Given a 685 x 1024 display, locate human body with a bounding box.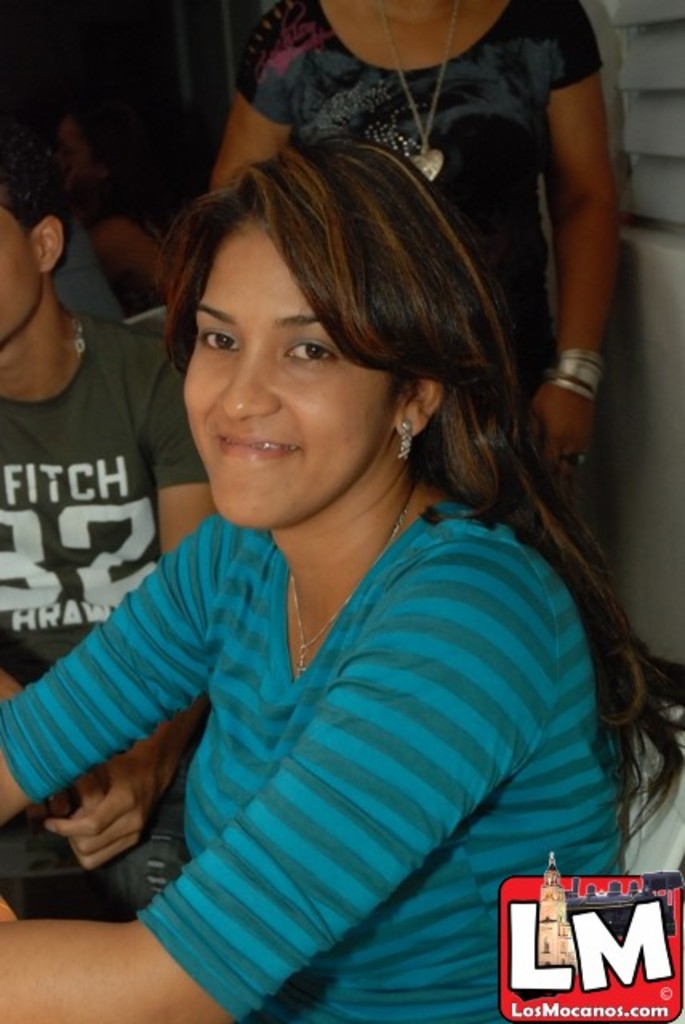
Located: box(0, 314, 222, 922).
